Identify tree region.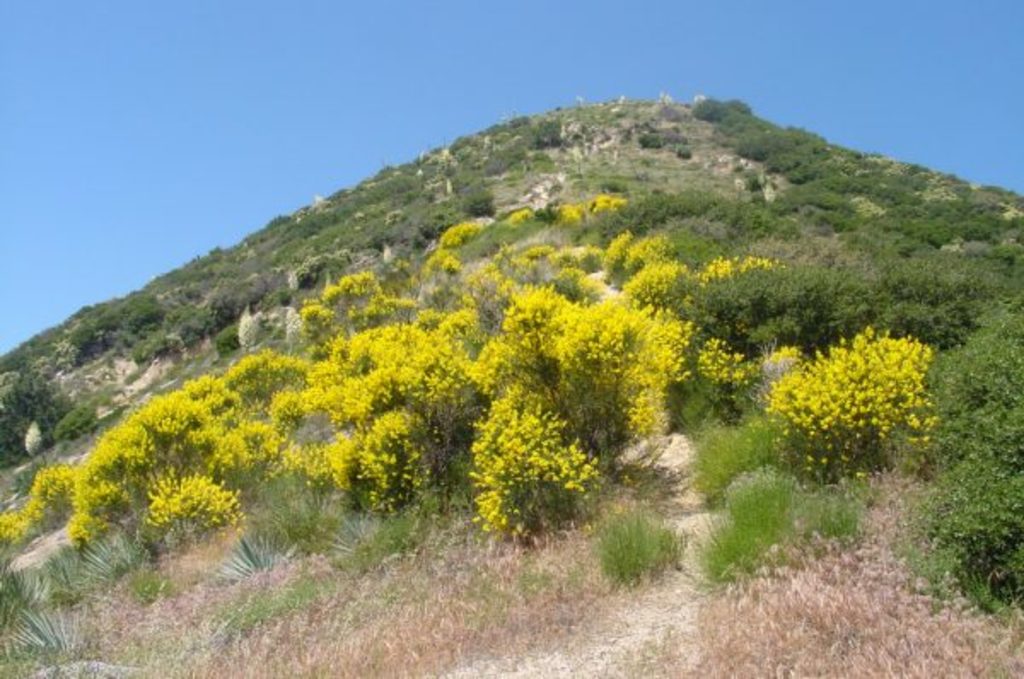
Region: box(463, 370, 608, 549).
